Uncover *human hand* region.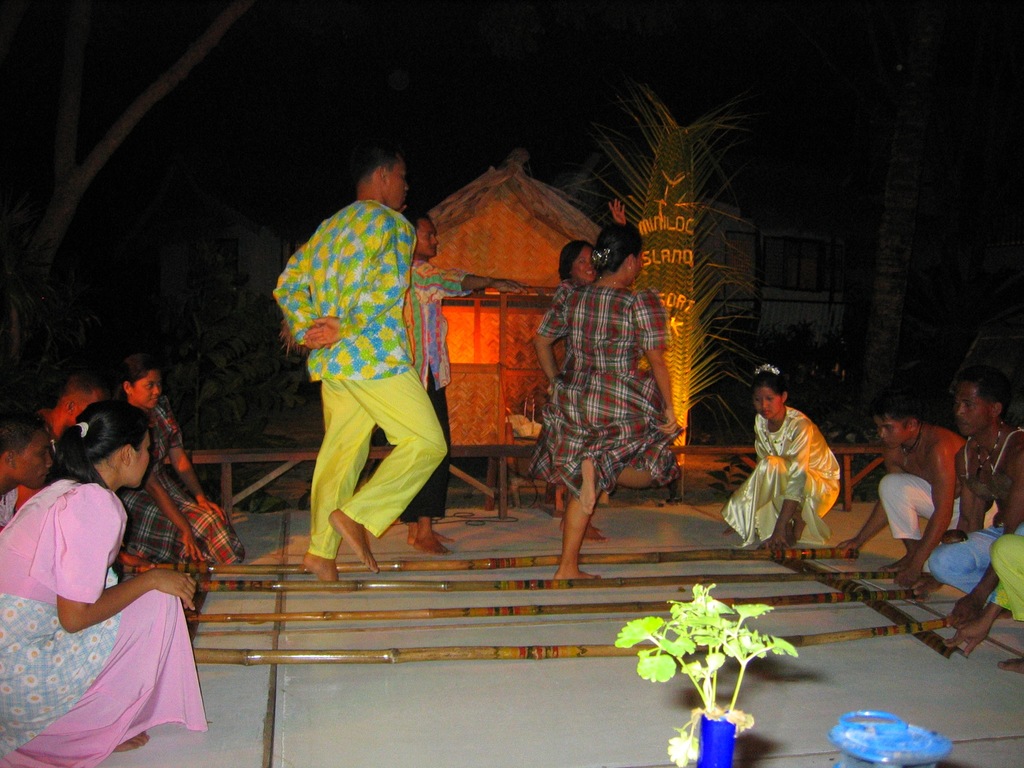
Uncovered: <region>945, 596, 984, 632</region>.
